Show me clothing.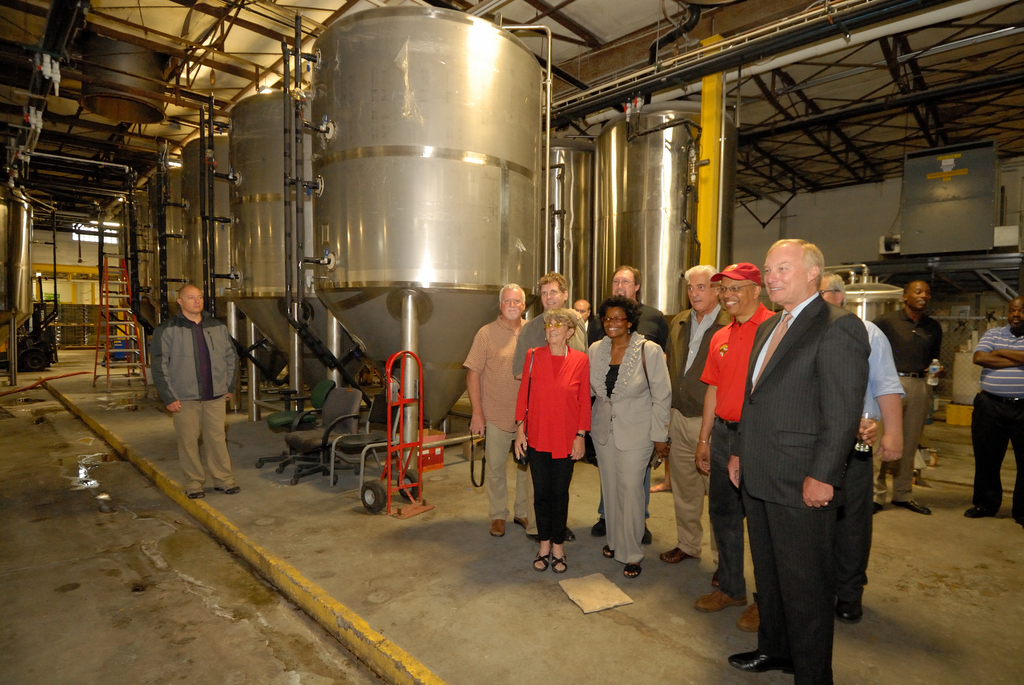
clothing is here: region(728, 296, 881, 684).
